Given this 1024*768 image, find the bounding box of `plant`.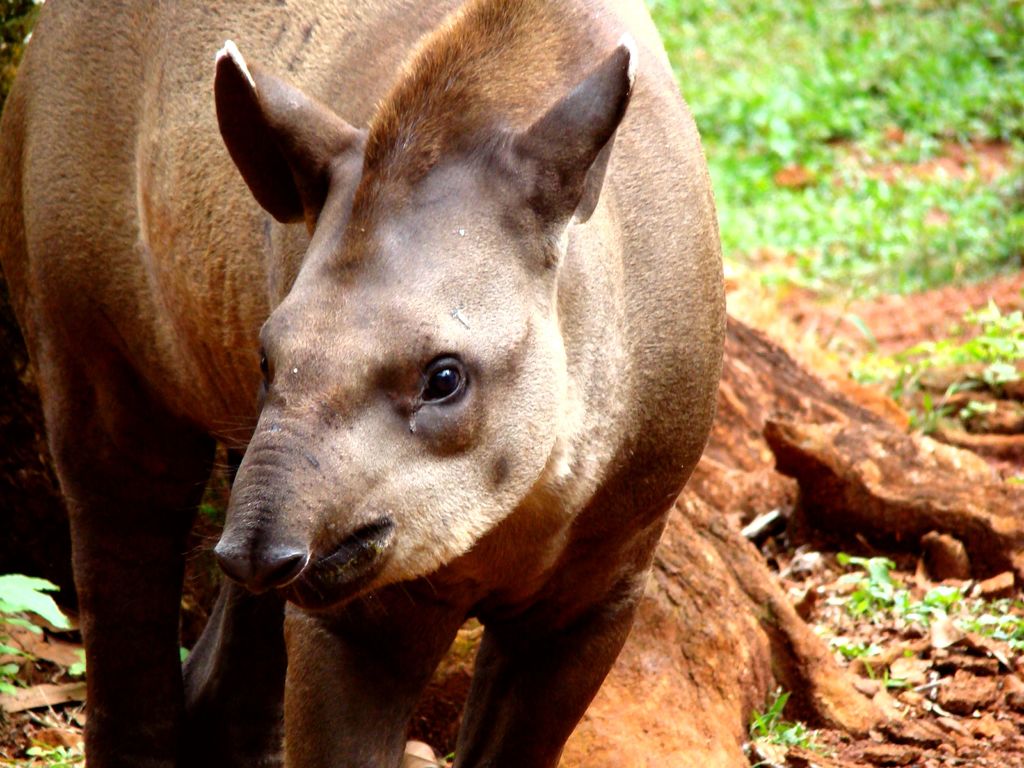
BBox(923, 570, 968, 611).
